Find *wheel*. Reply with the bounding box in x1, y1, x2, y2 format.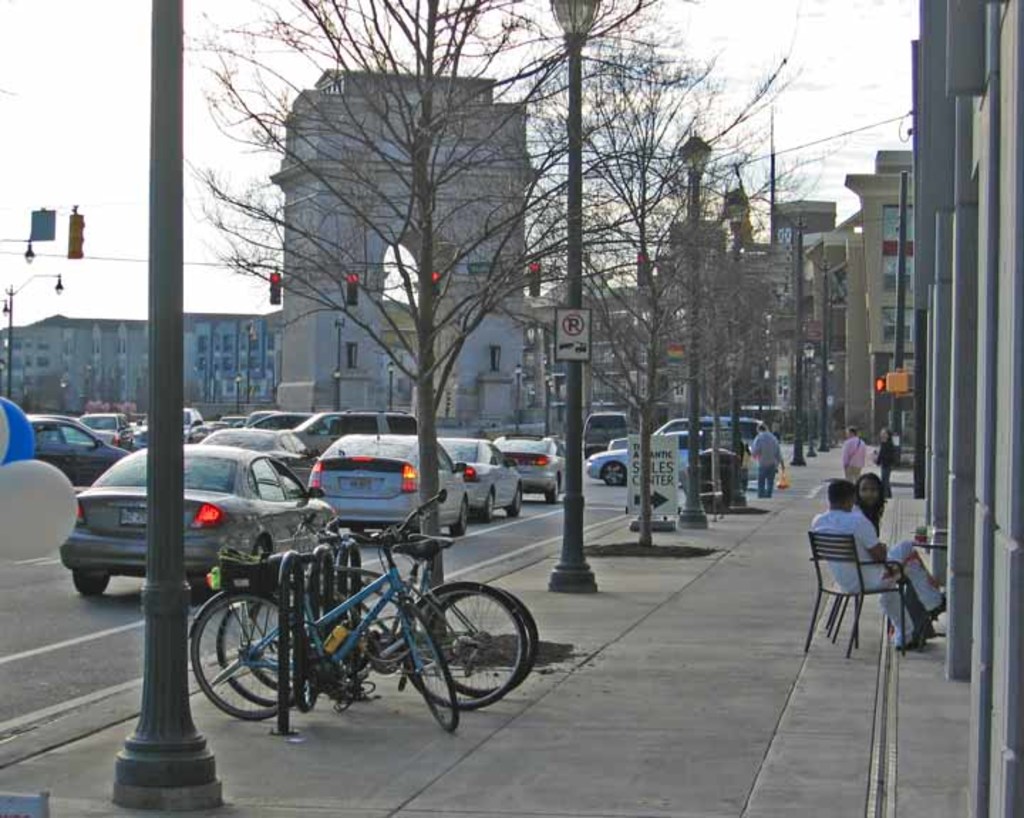
449, 494, 472, 533.
